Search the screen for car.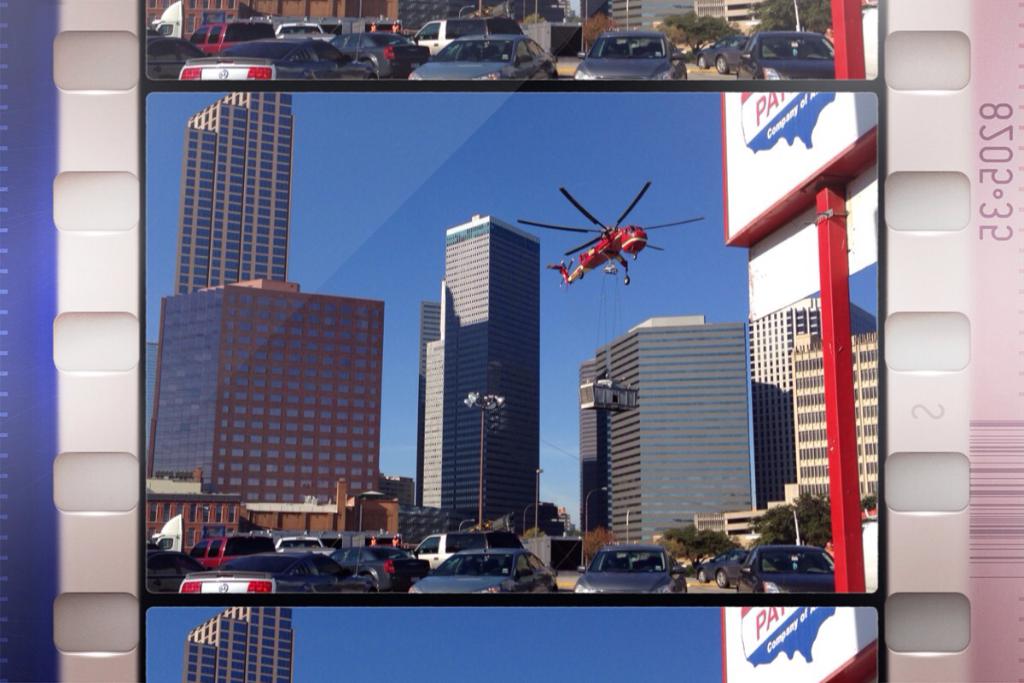
Found at box(186, 20, 275, 55).
